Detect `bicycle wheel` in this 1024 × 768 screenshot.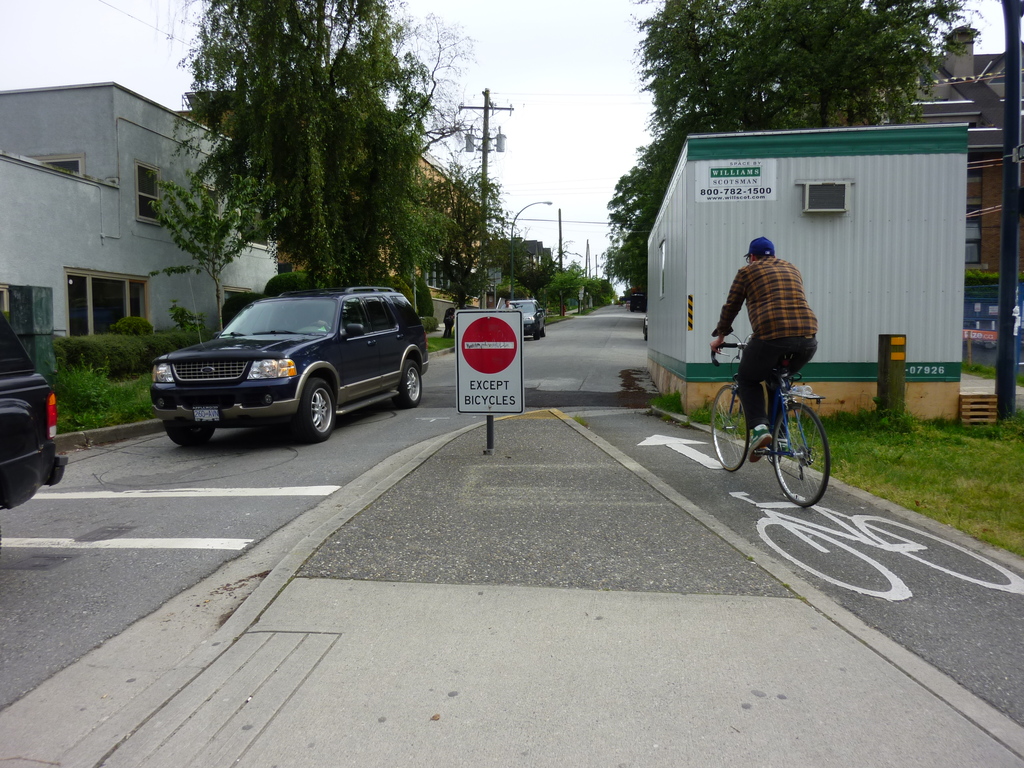
Detection: bbox=(776, 413, 840, 506).
